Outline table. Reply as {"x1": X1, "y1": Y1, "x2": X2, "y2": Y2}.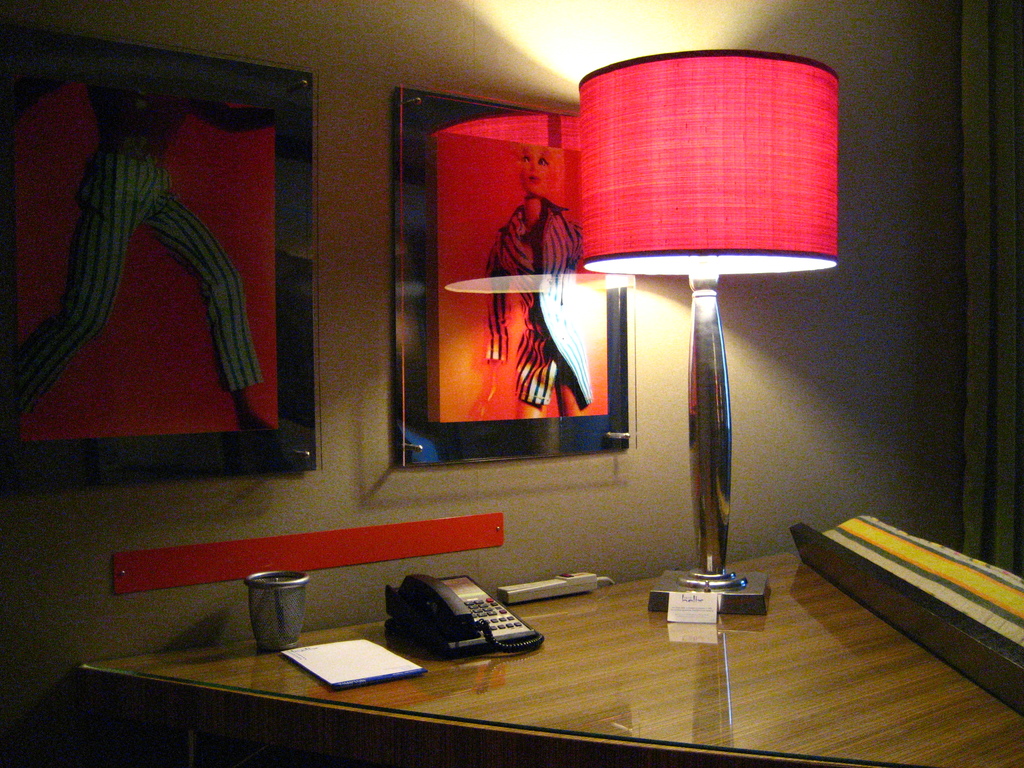
{"x1": 132, "y1": 556, "x2": 902, "y2": 753}.
